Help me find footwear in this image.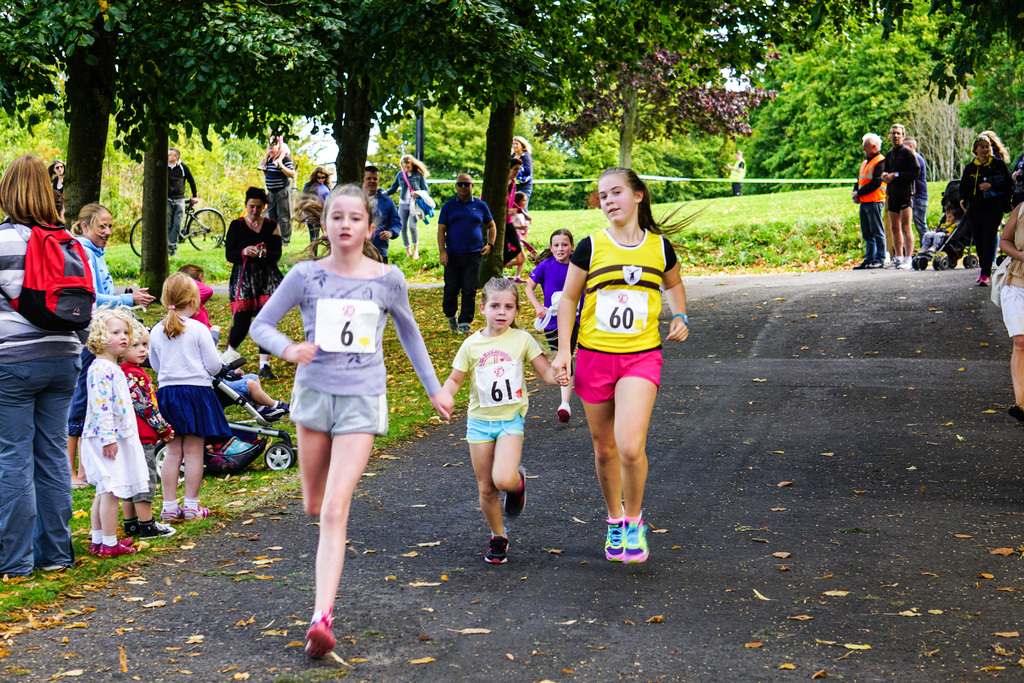
Found it: [left=259, top=365, right=278, bottom=381].
